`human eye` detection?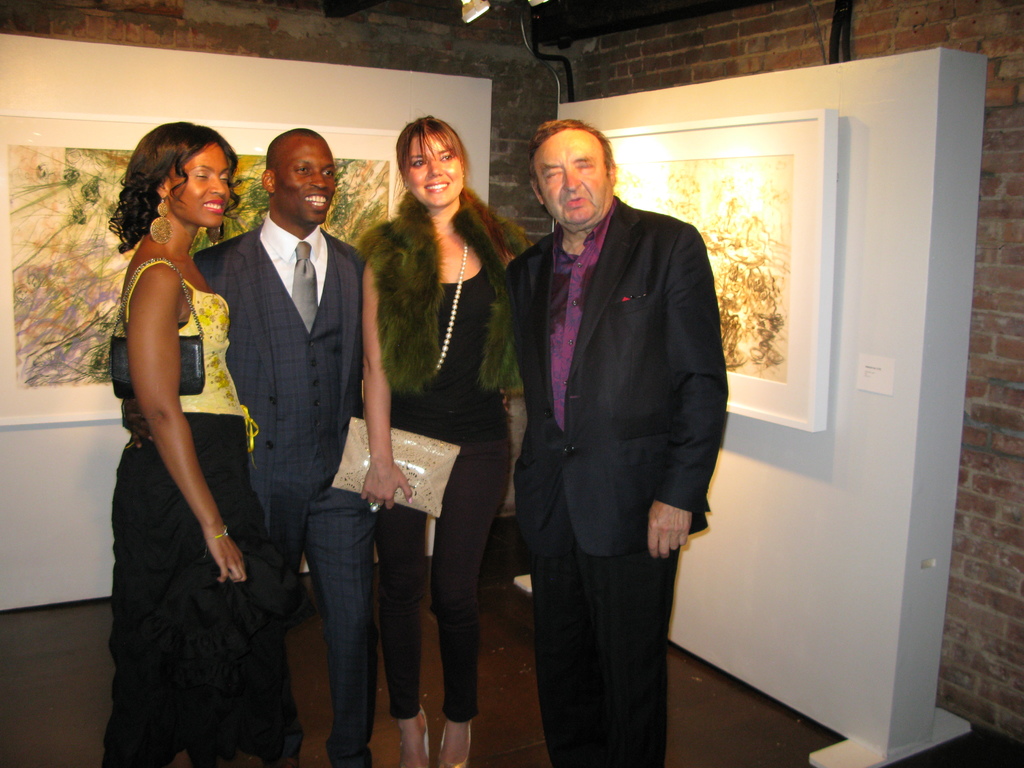
[x1=193, y1=166, x2=210, y2=181]
